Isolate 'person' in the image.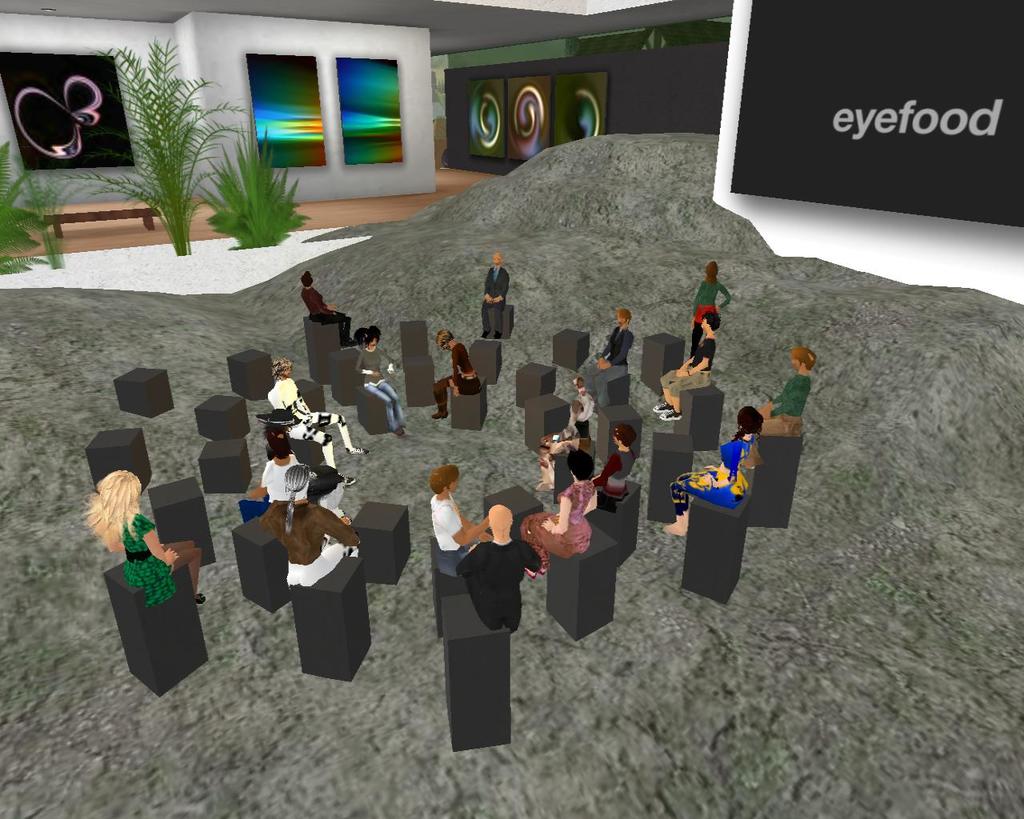
Isolated region: BBox(86, 470, 209, 606).
